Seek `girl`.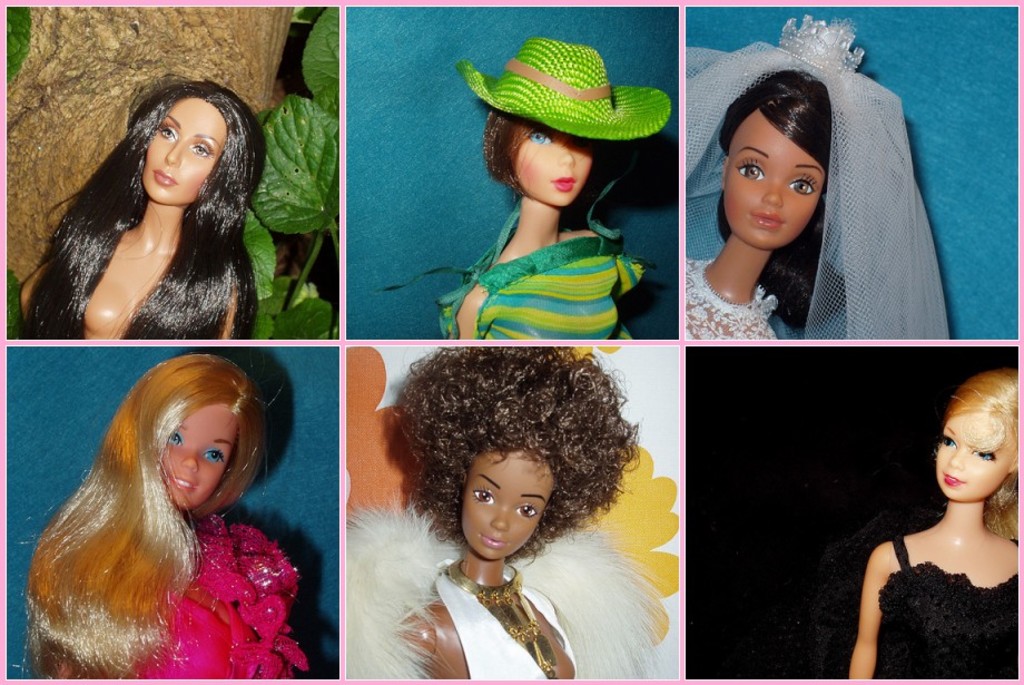
[341, 350, 677, 682].
